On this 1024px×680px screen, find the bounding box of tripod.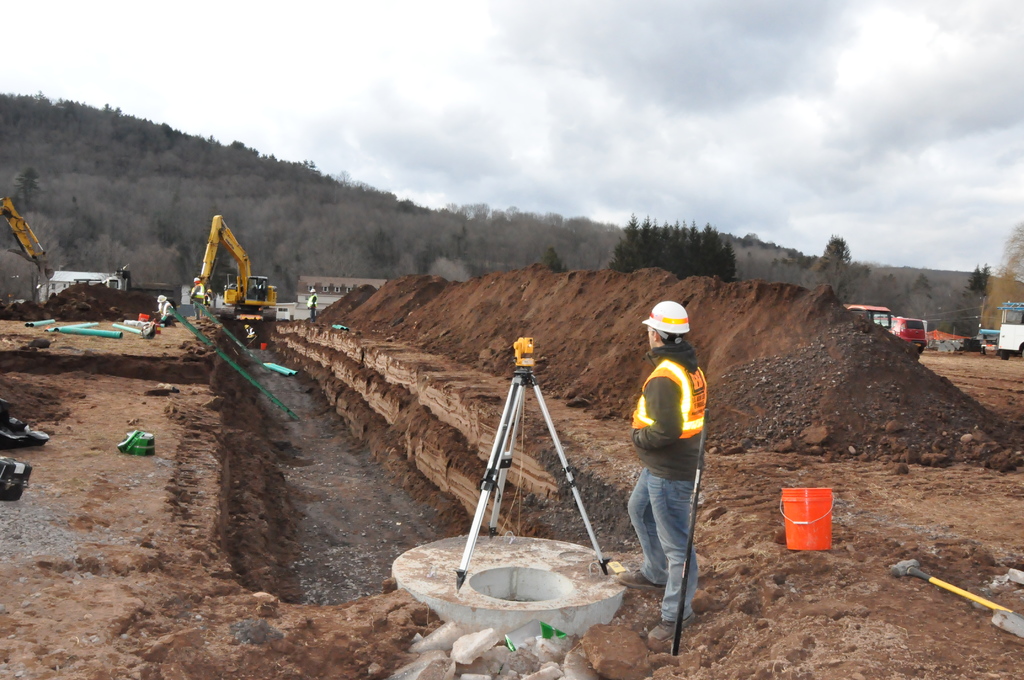
Bounding box: pyautogui.locateOnScreen(459, 368, 609, 590).
